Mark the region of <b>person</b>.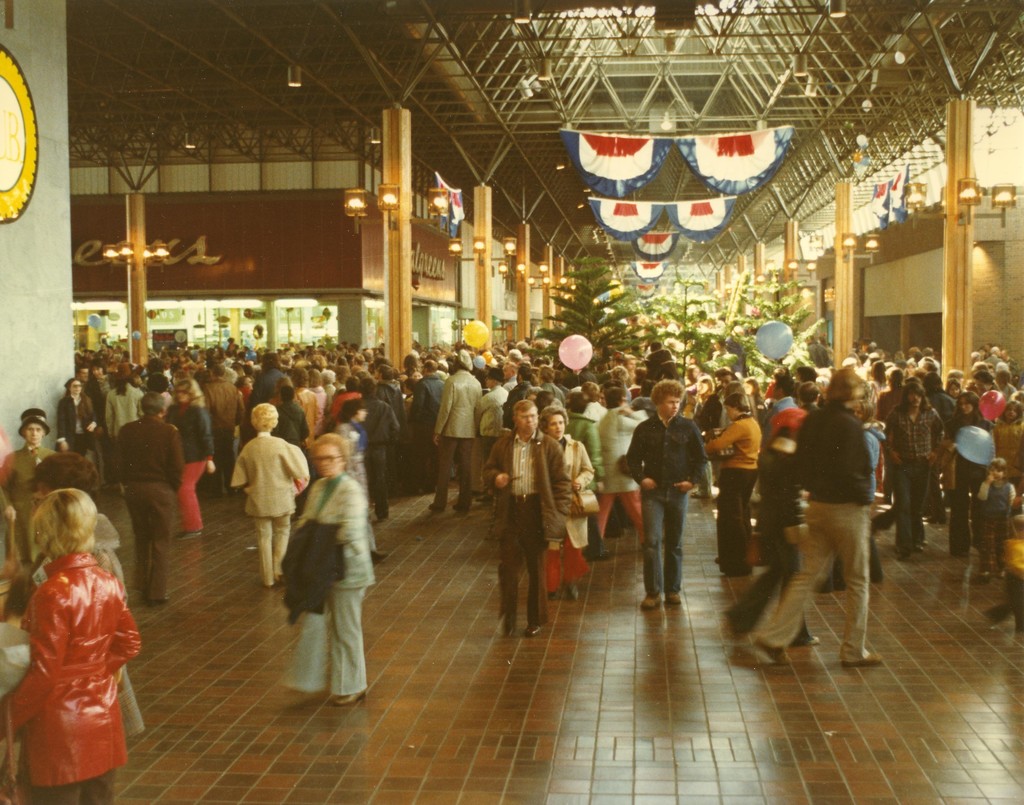
Region: crop(0, 484, 141, 804).
